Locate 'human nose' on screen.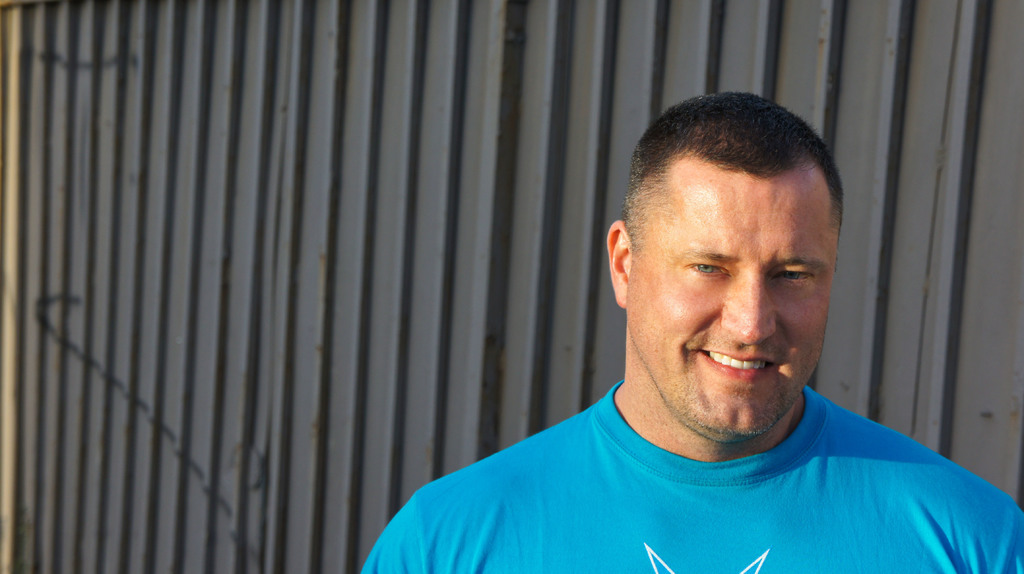
On screen at crop(719, 273, 776, 344).
